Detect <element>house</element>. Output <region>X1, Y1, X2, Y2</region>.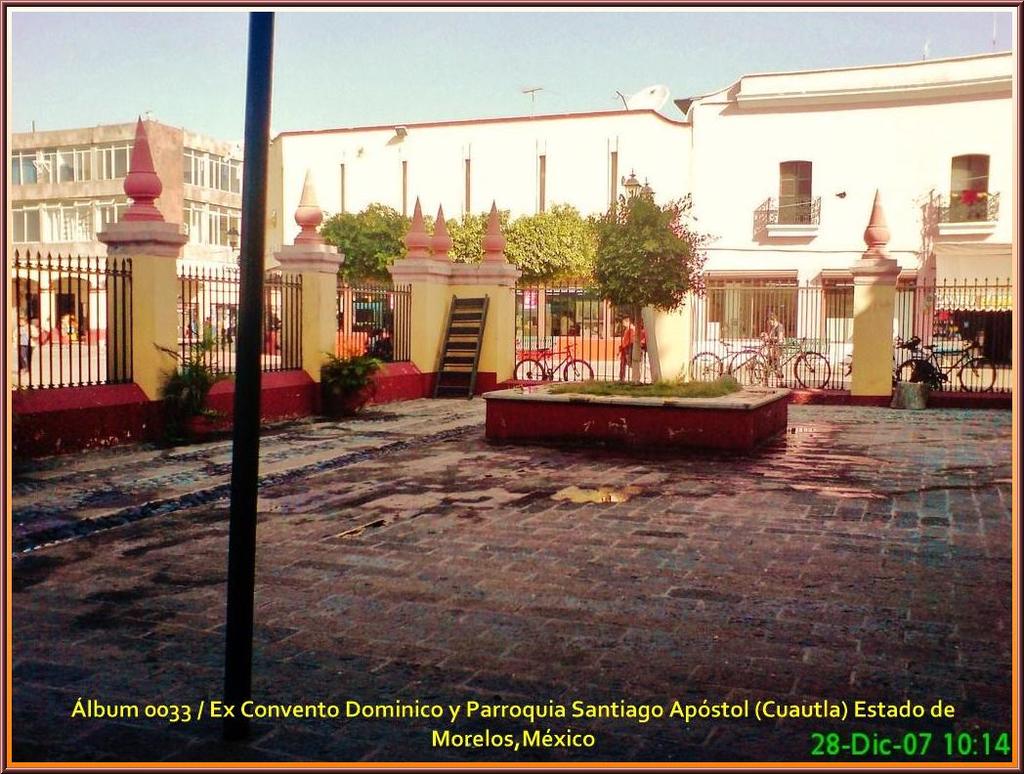
<region>262, 50, 1014, 402</region>.
